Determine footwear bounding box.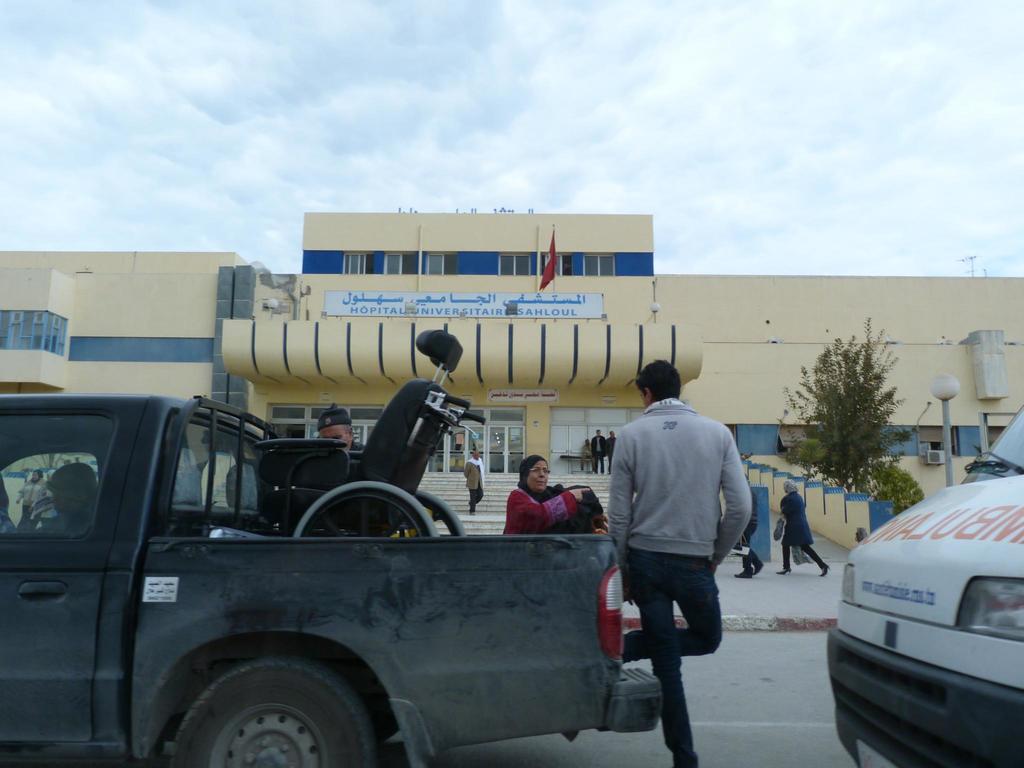
Determined: {"x1": 580, "y1": 468, "x2": 584, "y2": 471}.
